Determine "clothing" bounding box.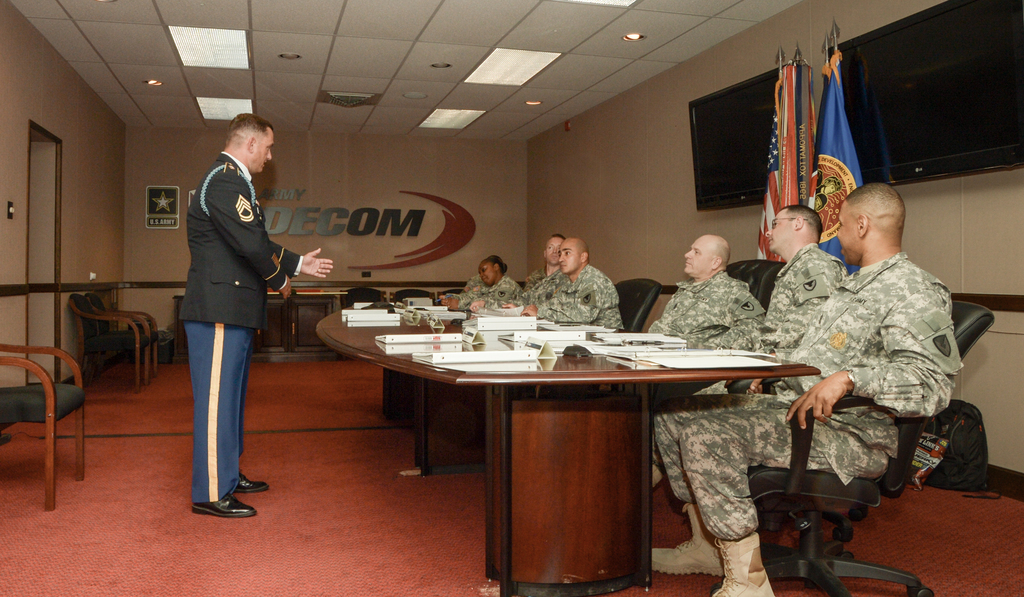
Determined: {"x1": 720, "y1": 244, "x2": 846, "y2": 363}.
